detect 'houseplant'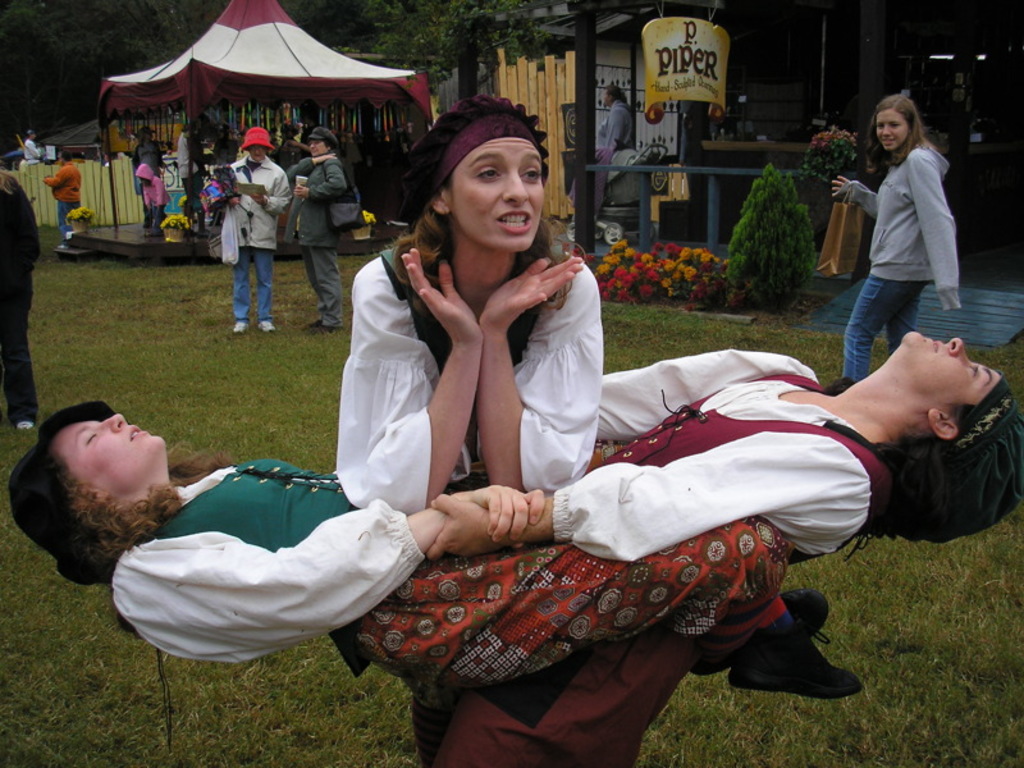
pyautogui.locateOnScreen(813, 118, 859, 192)
